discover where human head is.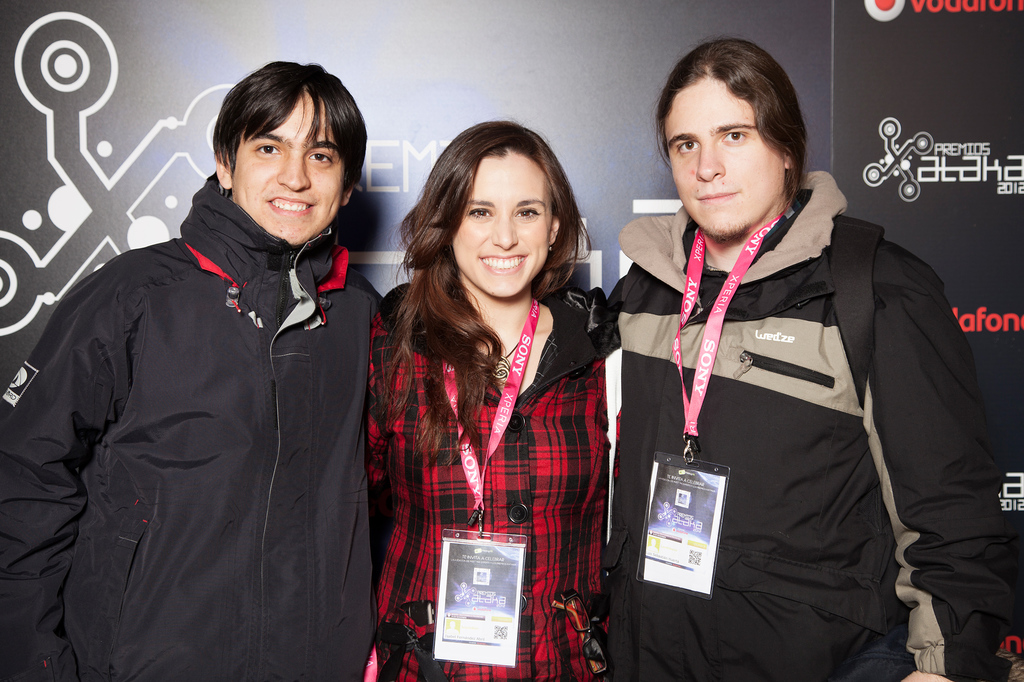
Discovered at 653,41,813,226.
